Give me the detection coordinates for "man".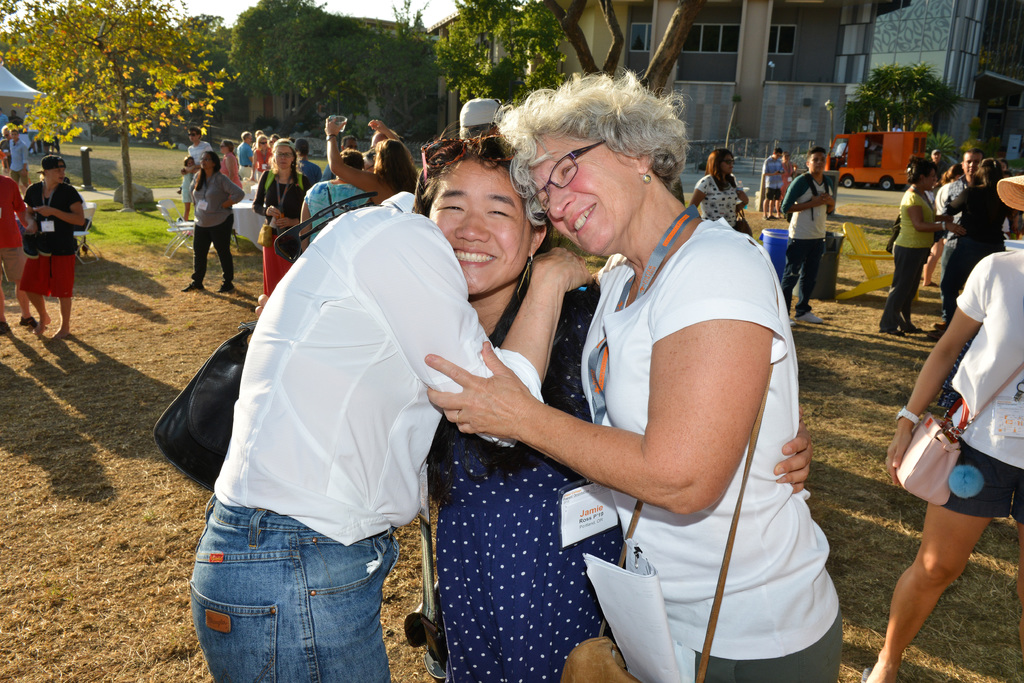
[186, 132, 618, 682].
